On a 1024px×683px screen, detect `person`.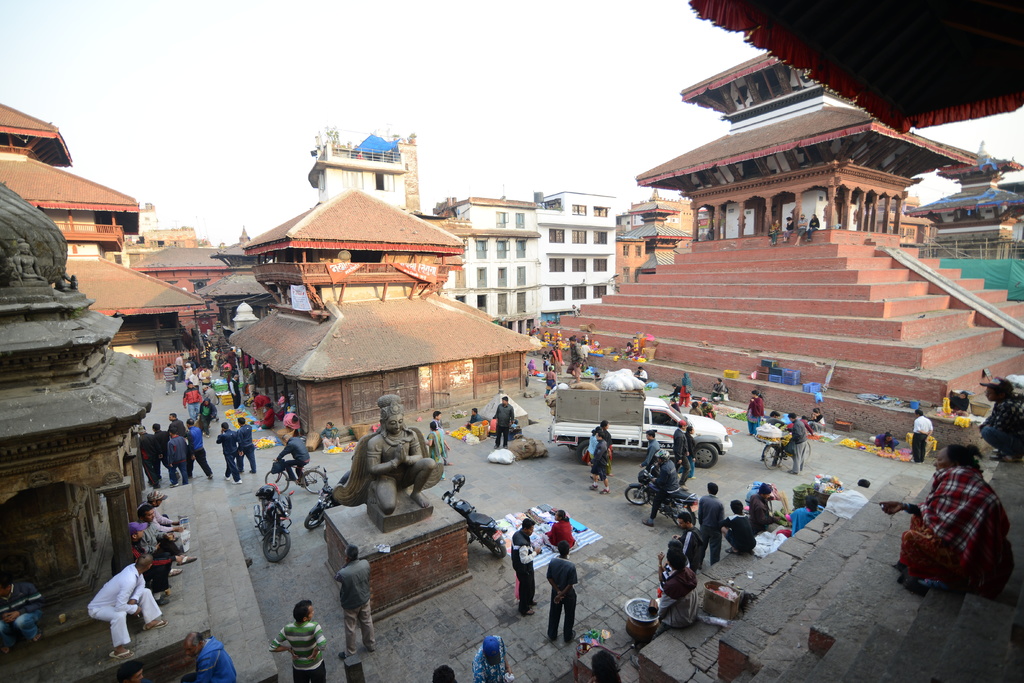
<region>979, 373, 1023, 465</region>.
